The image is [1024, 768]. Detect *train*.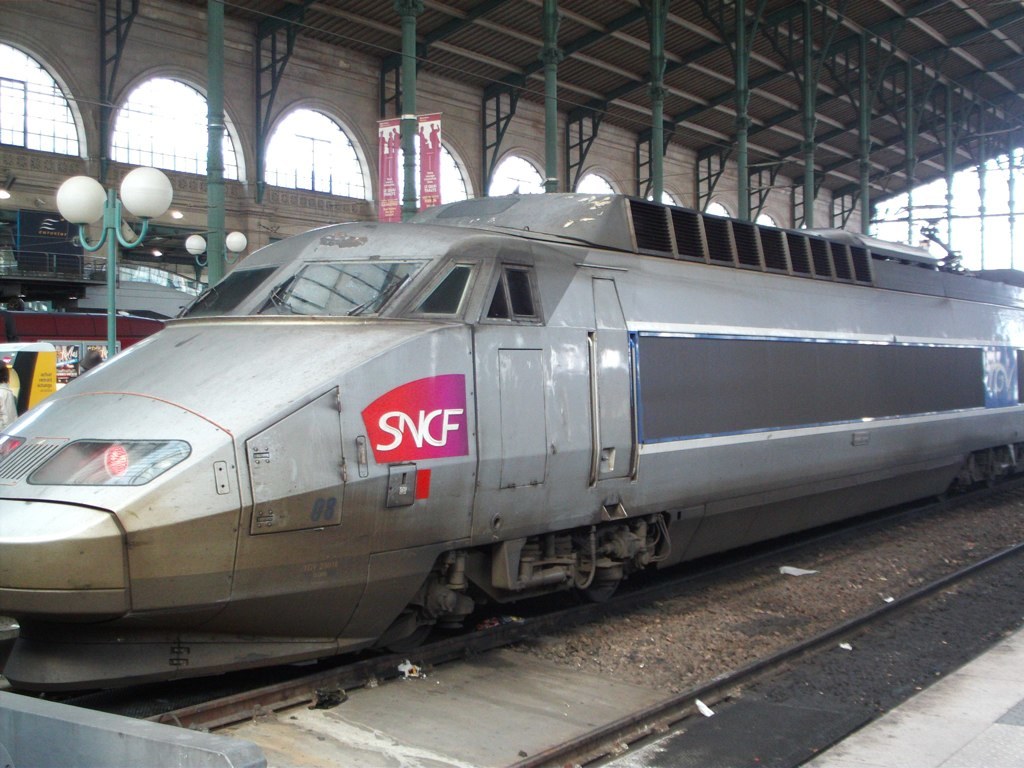
Detection: left=0, top=194, right=1023, bottom=679.
